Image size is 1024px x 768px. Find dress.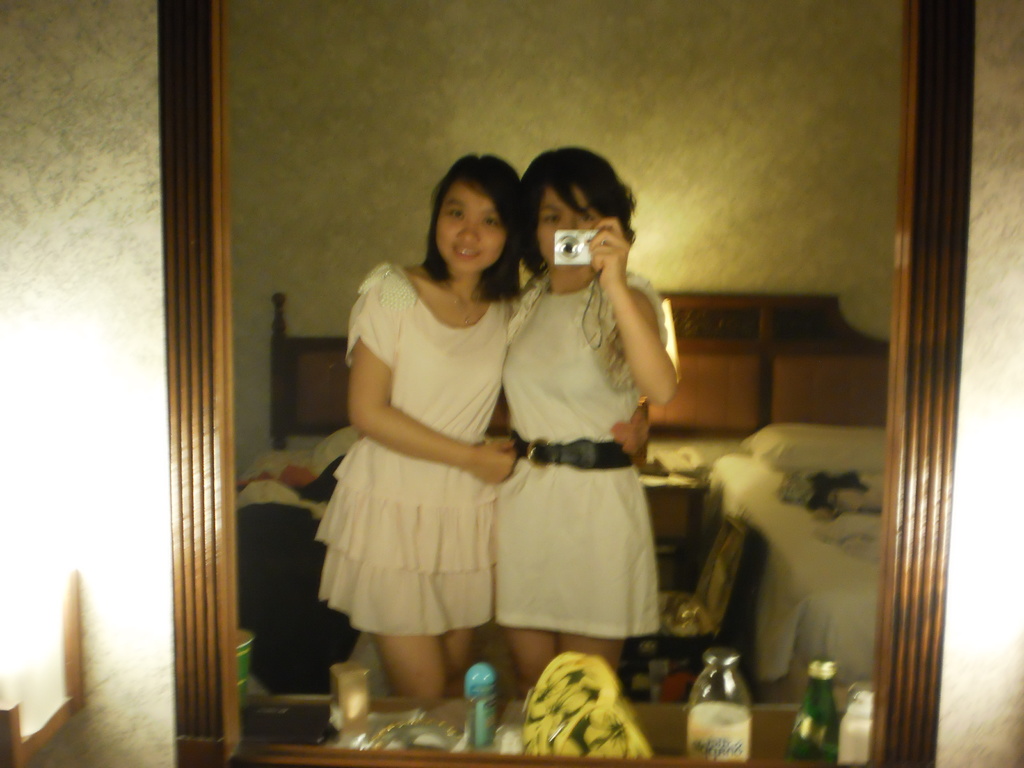
locate(489, 271, 659, 638).
